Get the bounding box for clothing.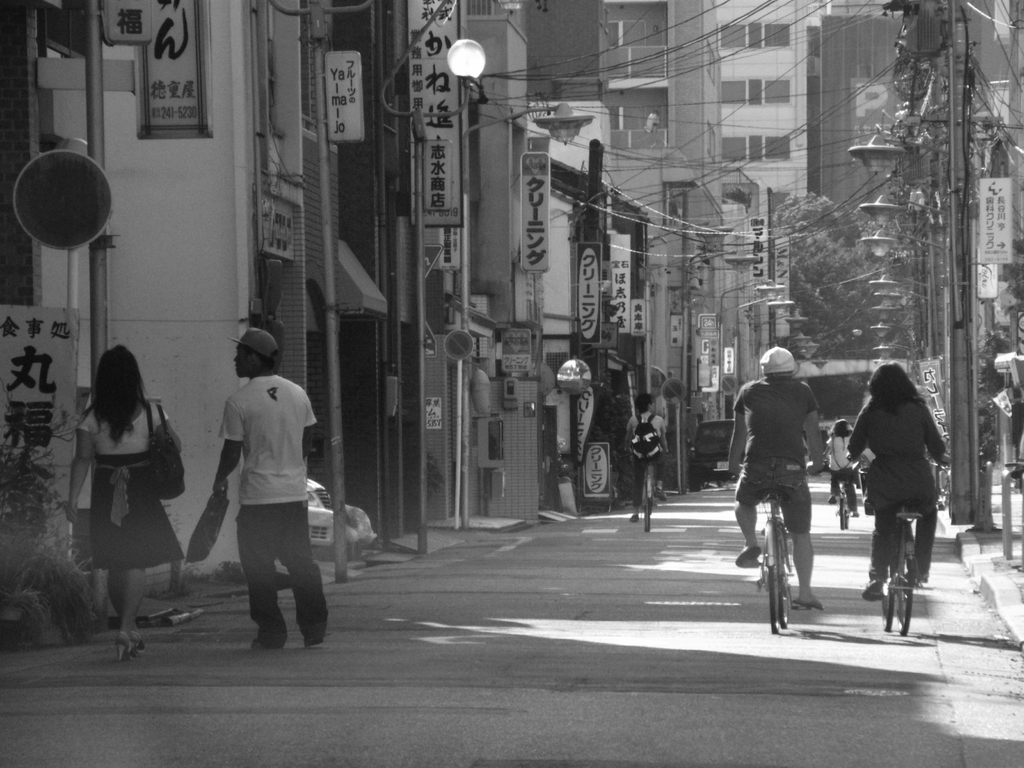
77/397/186/577.
